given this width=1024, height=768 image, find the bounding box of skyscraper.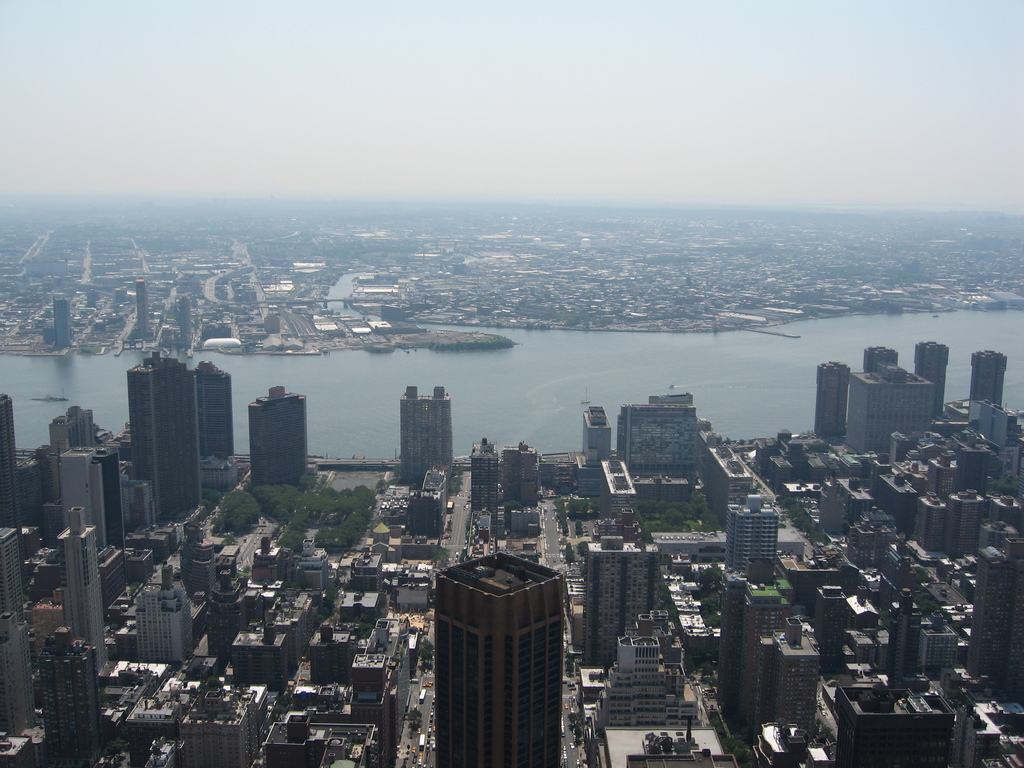
box(819, 360, 854, 445).
